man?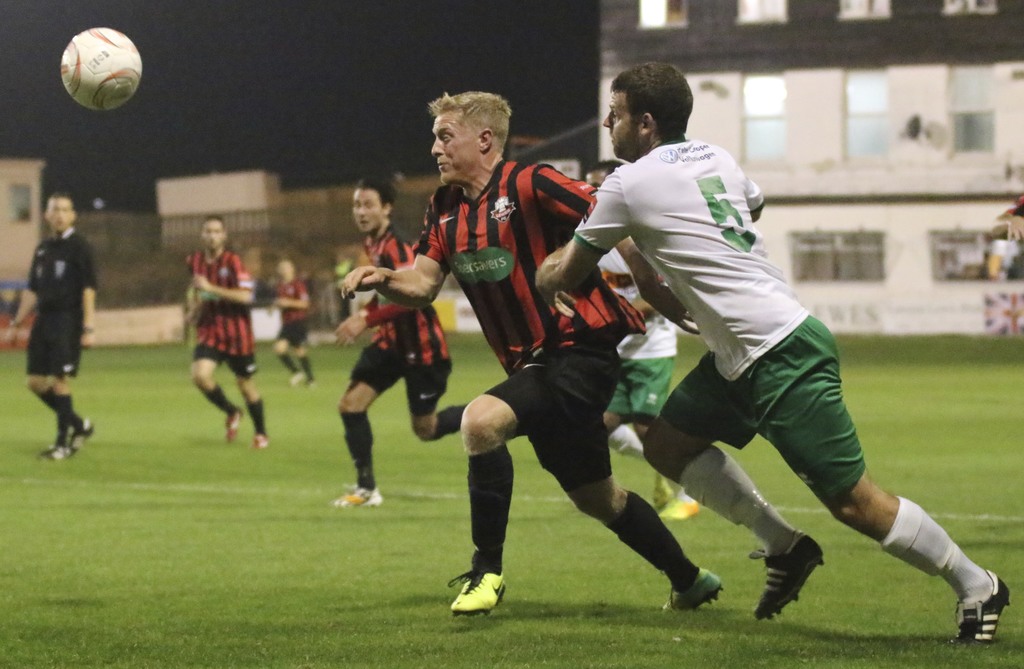
bbox=[590, 162, 714, 528]
